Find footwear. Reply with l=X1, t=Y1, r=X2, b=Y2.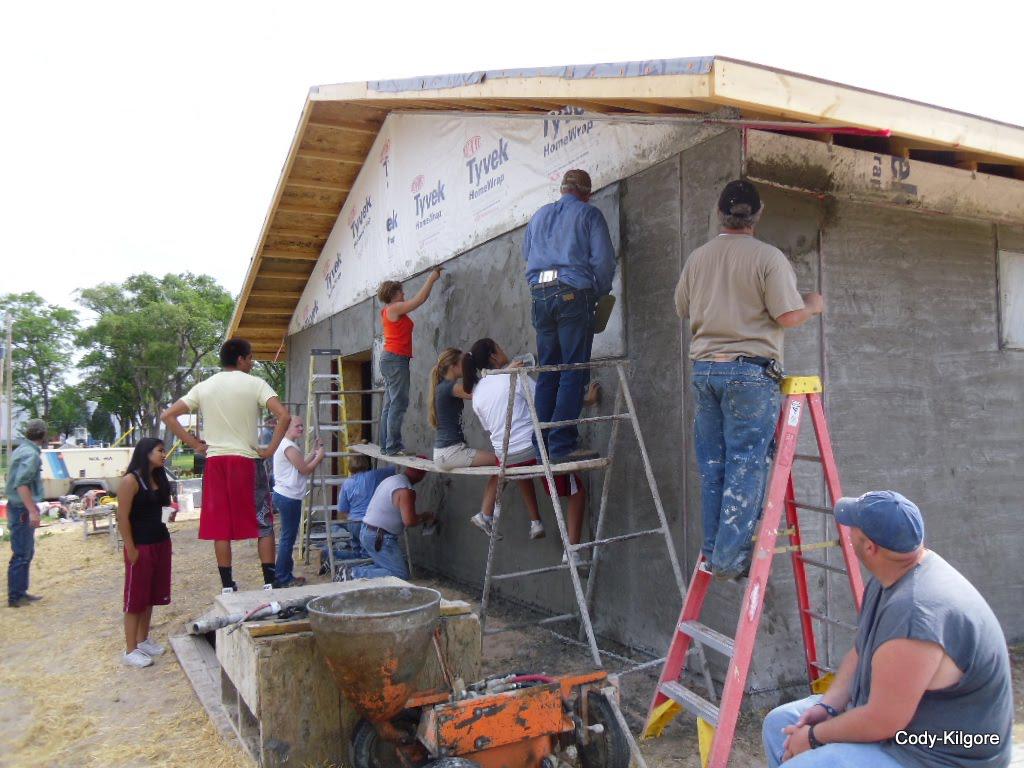
l=139, t=639, r=166, b=649.
